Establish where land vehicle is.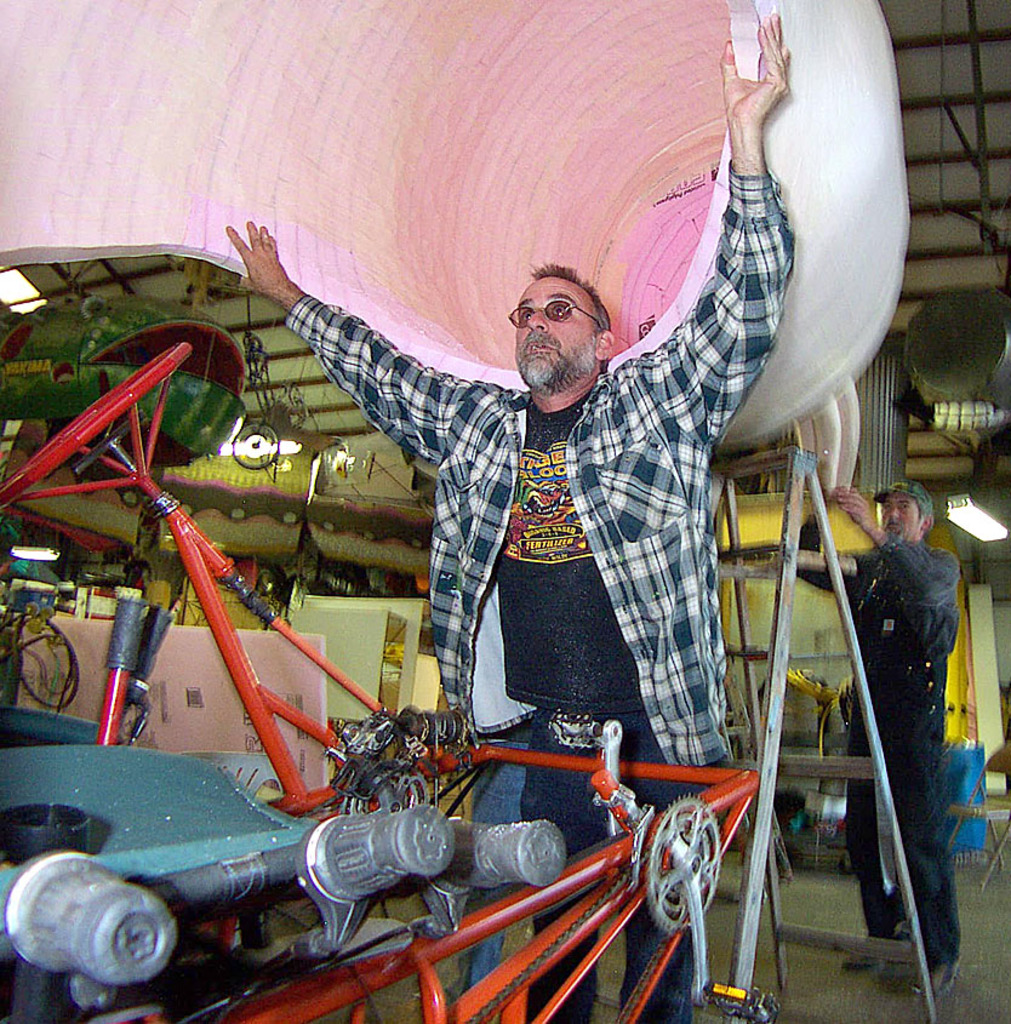
Established at locate(0, 274, 782, 1023).
